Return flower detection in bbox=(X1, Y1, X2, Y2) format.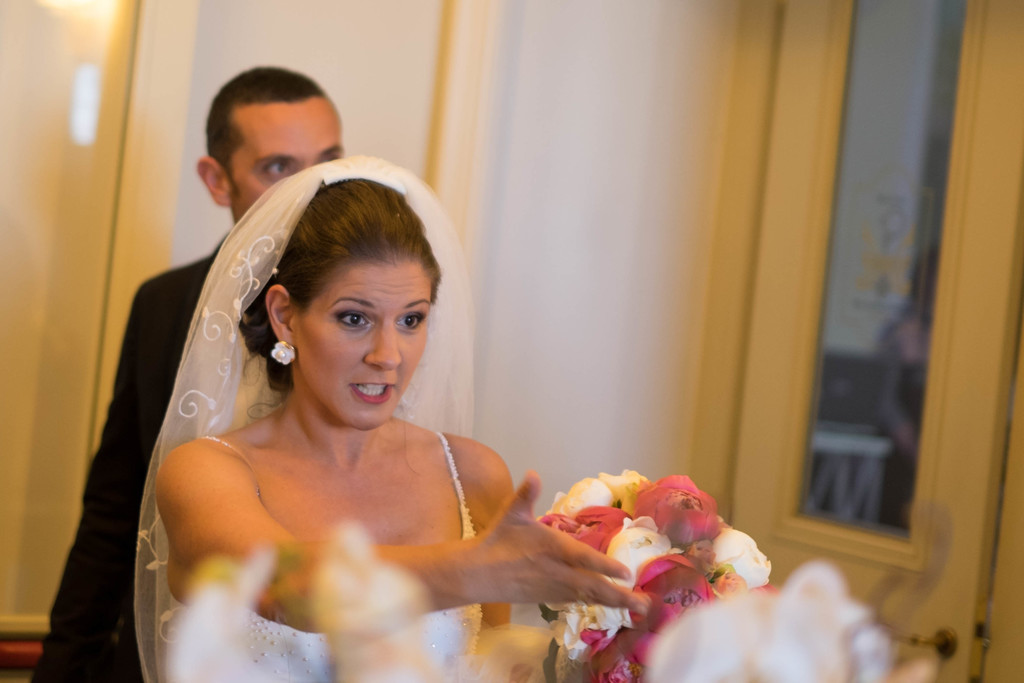
bbox=(549, 604, 582, 656).
